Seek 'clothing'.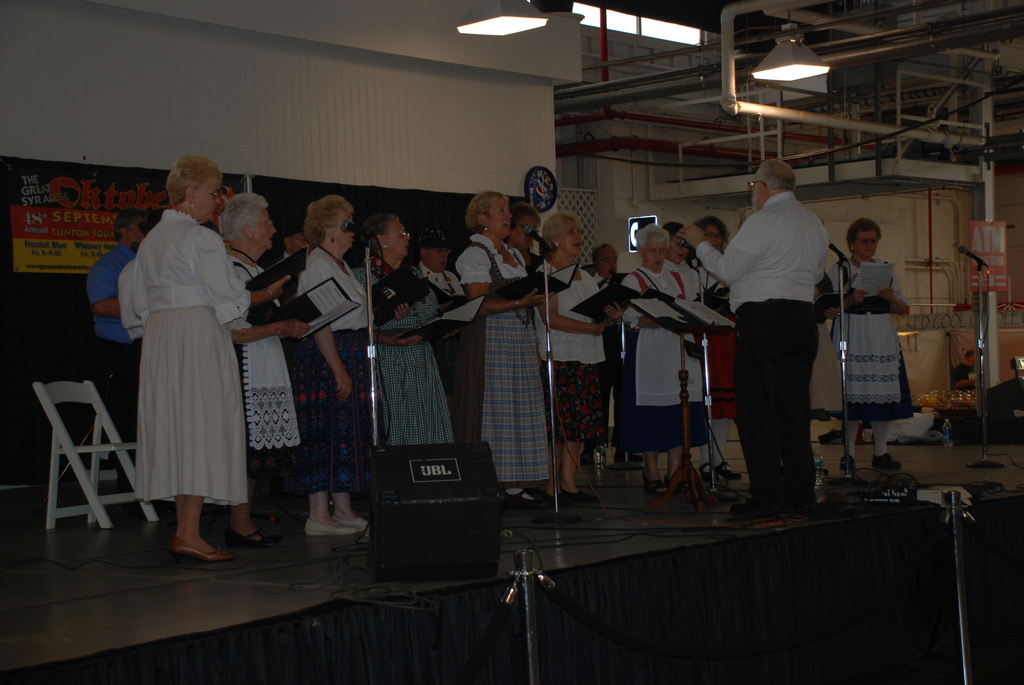
bbox=[626, 266, 701, 452].
